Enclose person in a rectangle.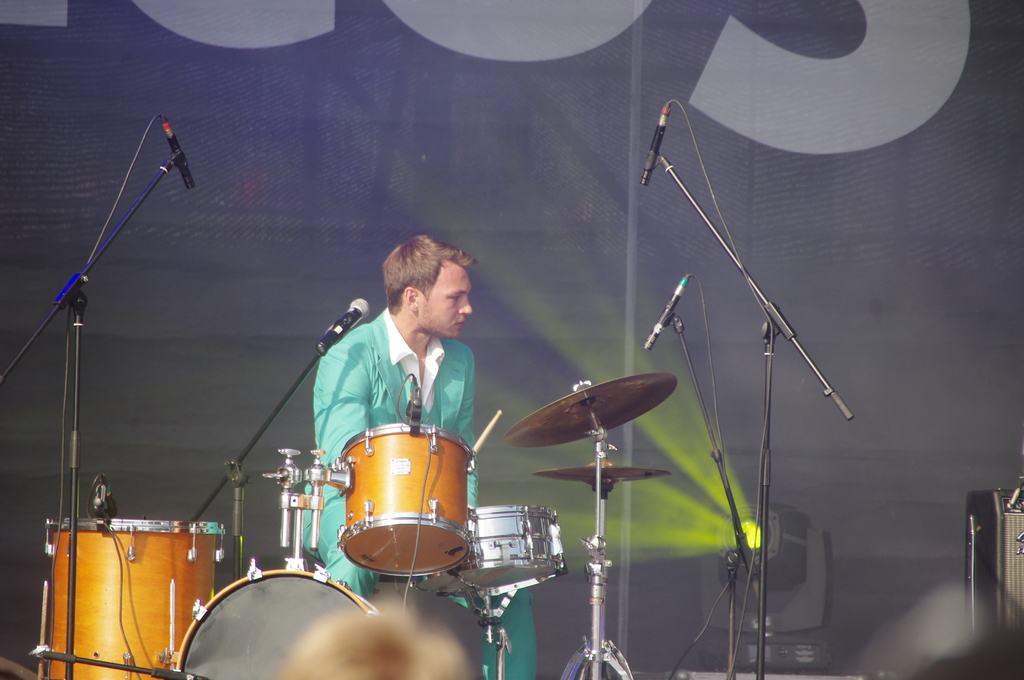
region(294, 232, 537, 679).
